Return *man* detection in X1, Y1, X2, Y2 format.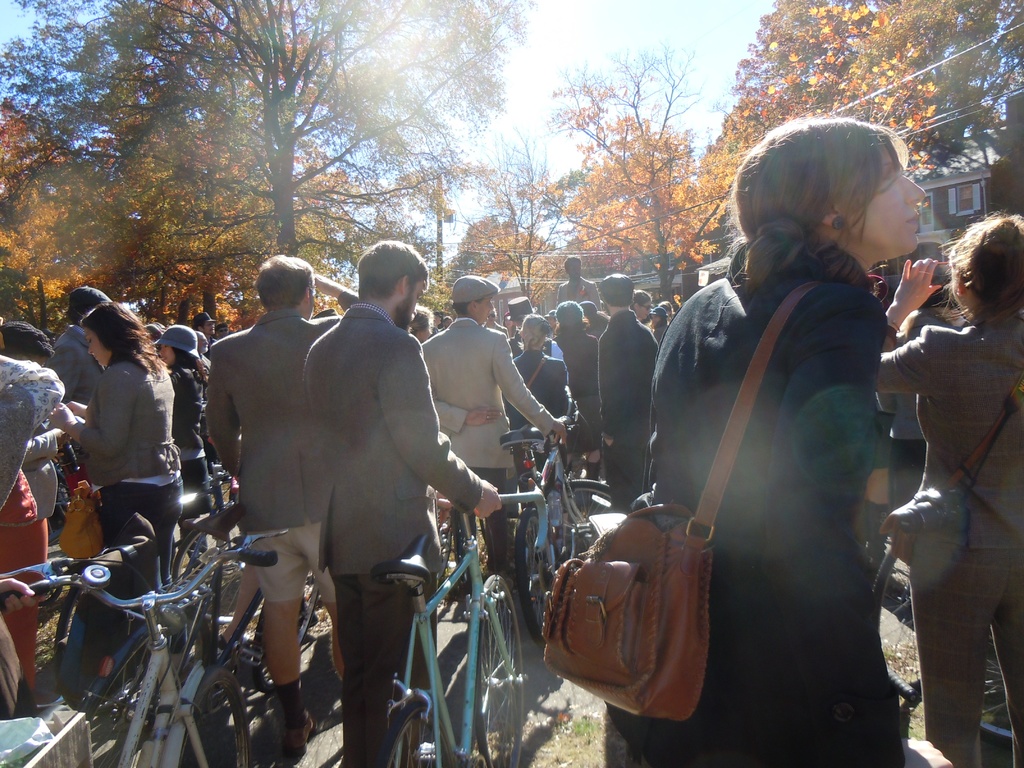
592, 269, 662, 515.
